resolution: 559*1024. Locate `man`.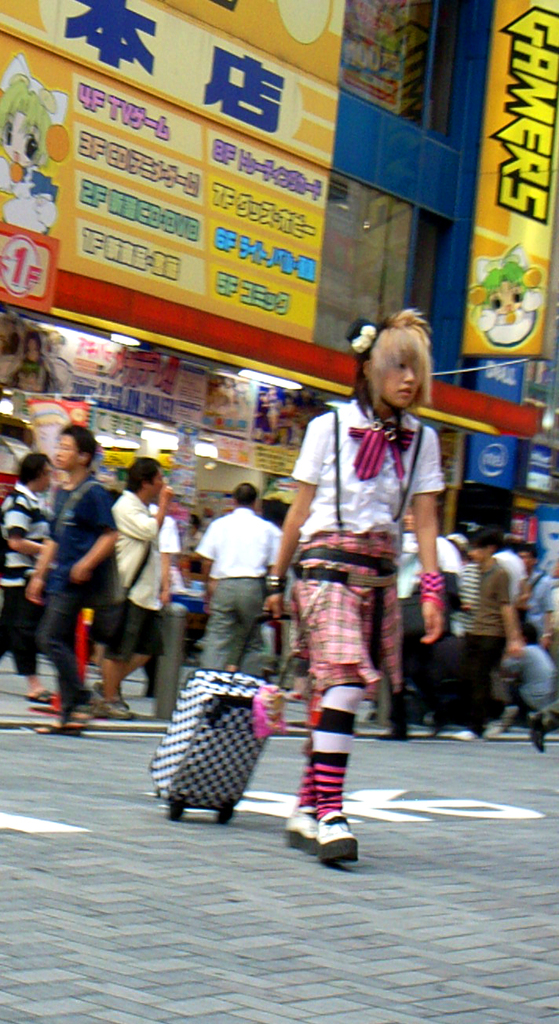
bbox(24, 420, 119, 737).
